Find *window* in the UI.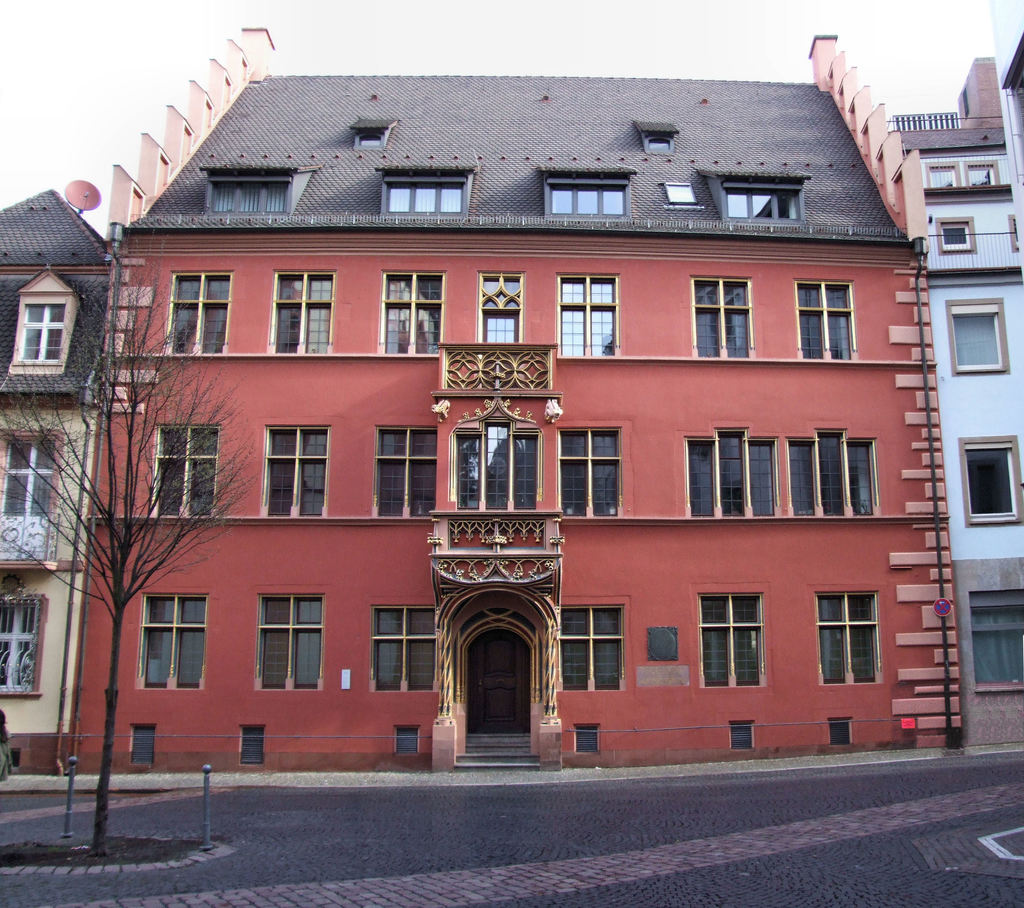
UI element at 814 580 906 705.
